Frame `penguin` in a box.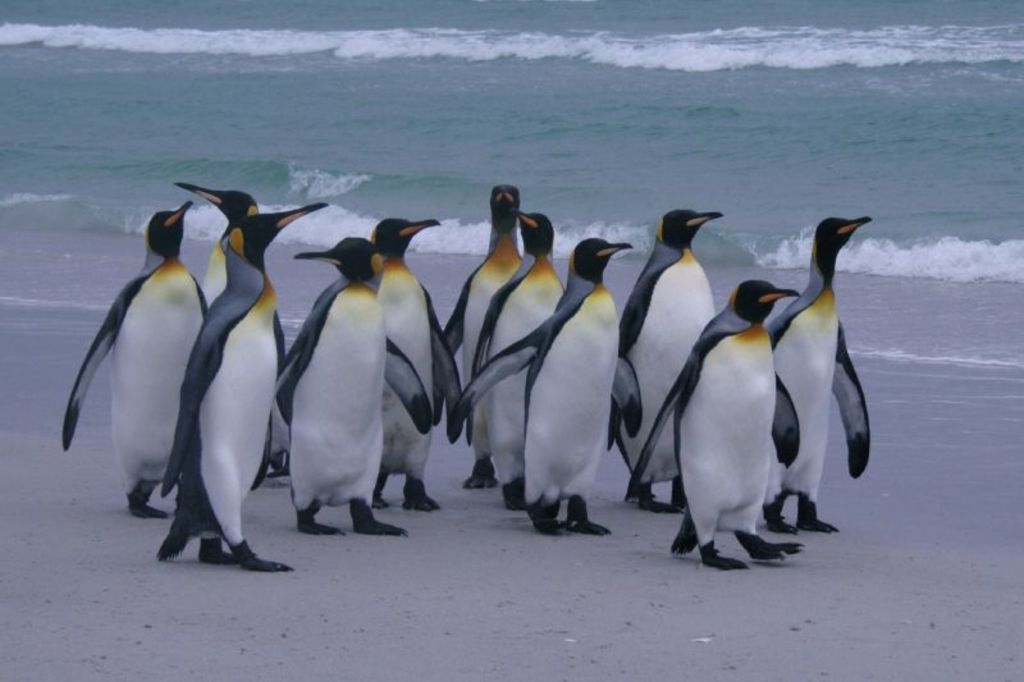
<bbox>749, 203, 878, 539</bbox>.
